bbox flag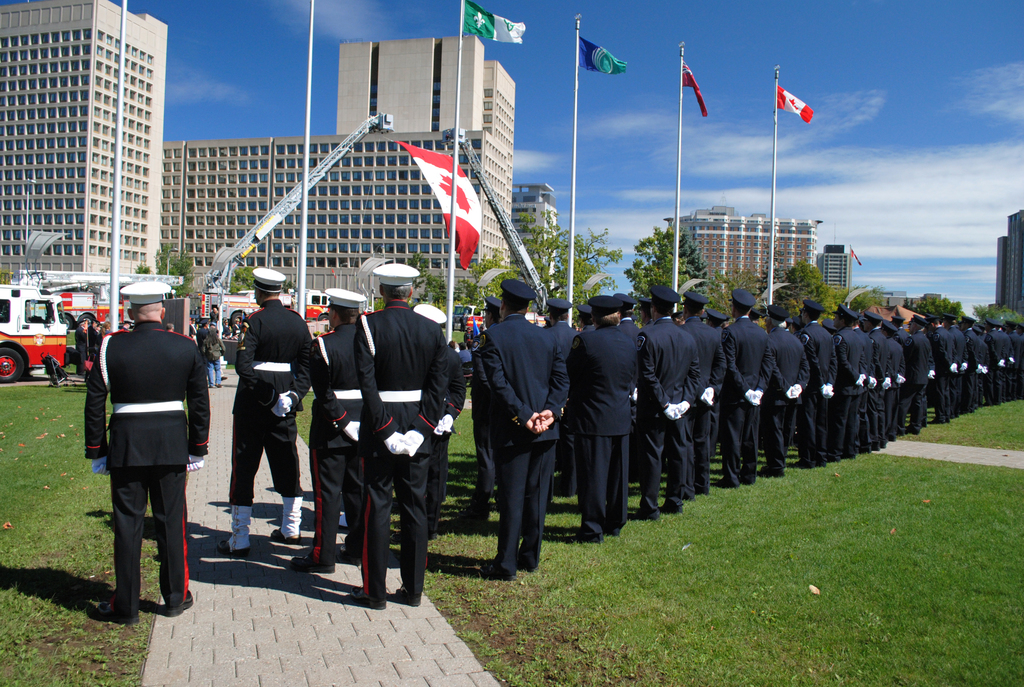
777:86:818:129
